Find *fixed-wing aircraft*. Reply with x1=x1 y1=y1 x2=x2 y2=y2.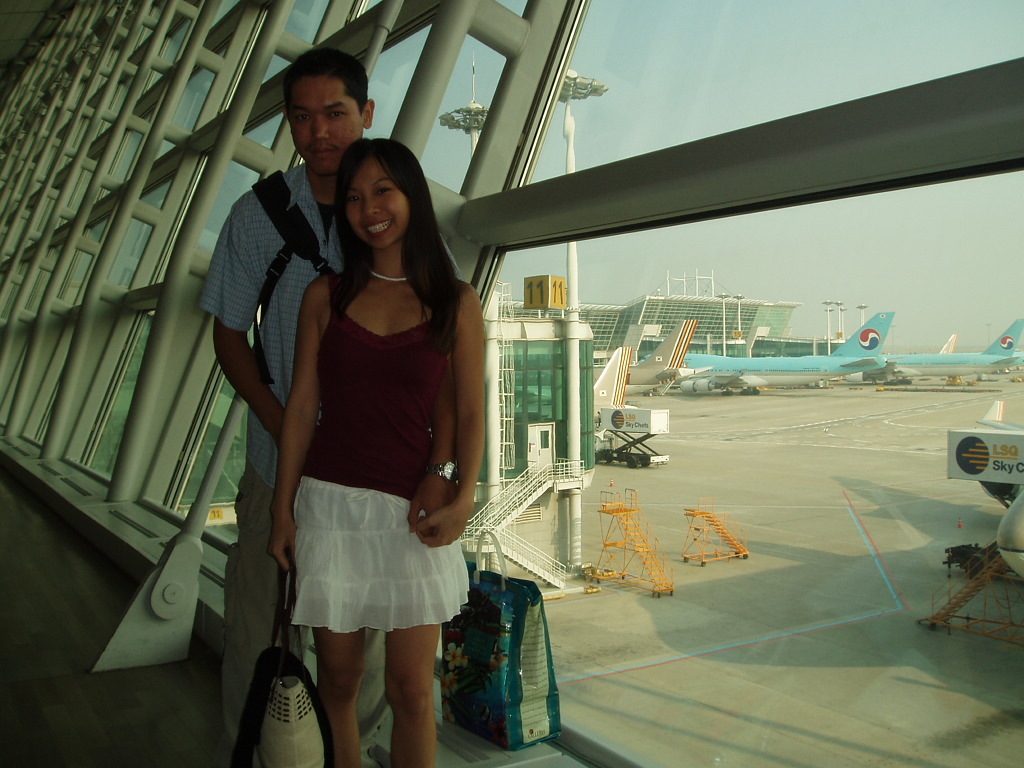
x1=590 y1=344 x2=634 y2=421.
